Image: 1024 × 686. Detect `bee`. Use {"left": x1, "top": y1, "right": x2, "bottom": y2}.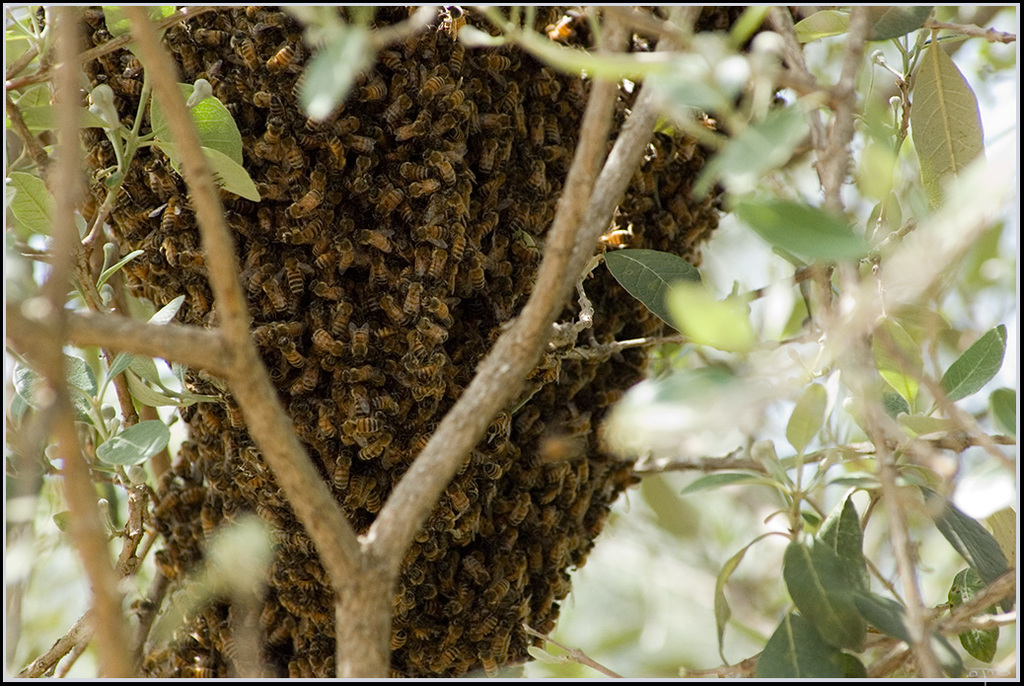
{"left": 118, "top": 54, "right": 147, "bottom": 87}.
